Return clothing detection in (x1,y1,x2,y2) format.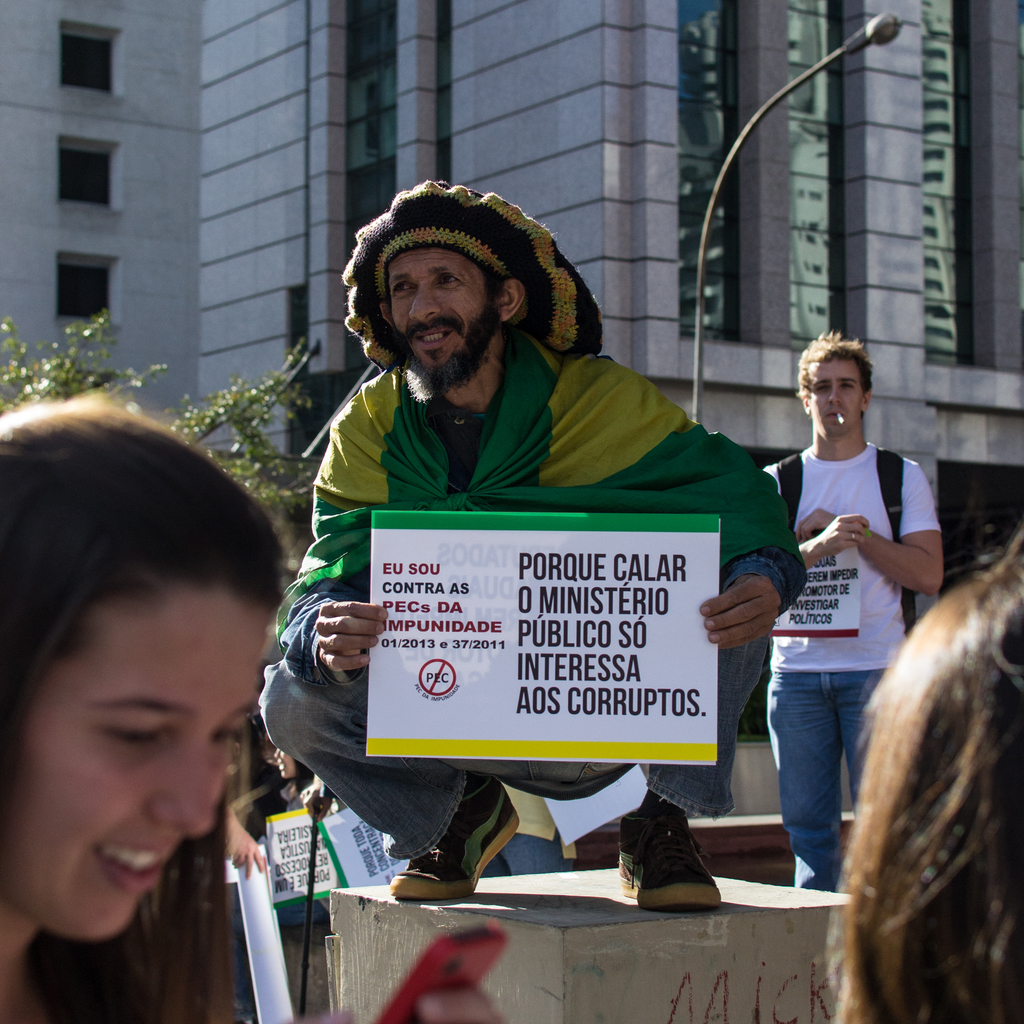
(761,436,940,893).
